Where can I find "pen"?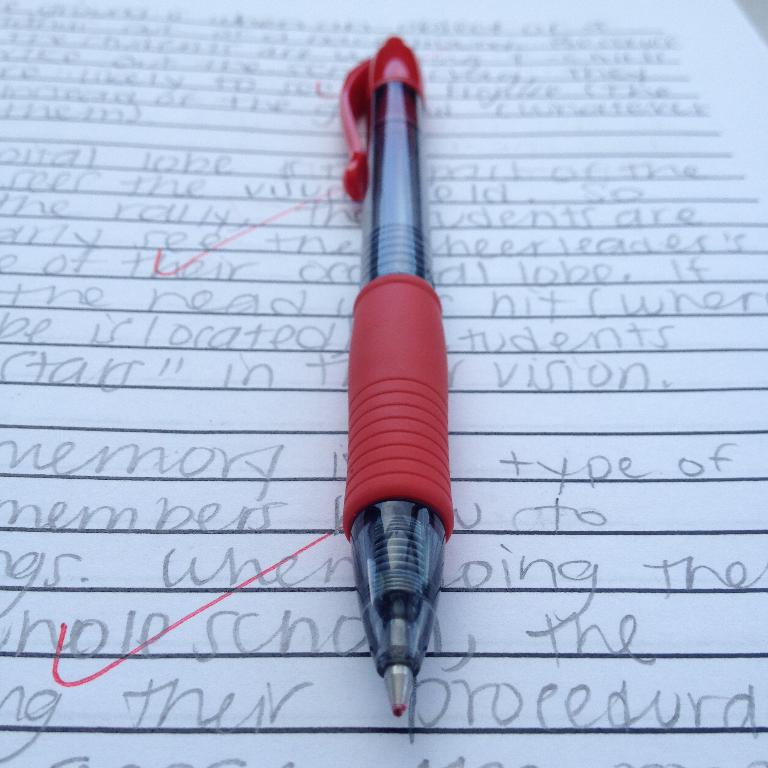
You can find it at locate(339, 31, 449, 720).
